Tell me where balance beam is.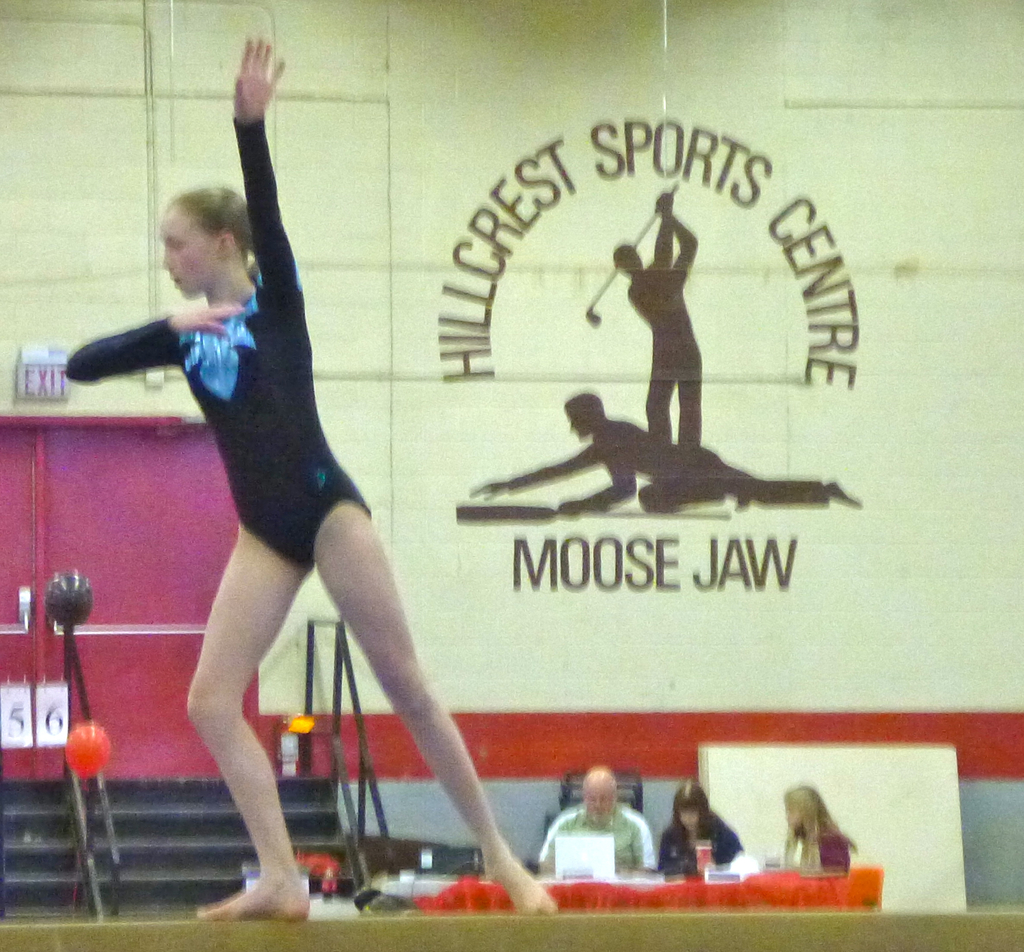
balance beam is at 0 909 1023 951.
